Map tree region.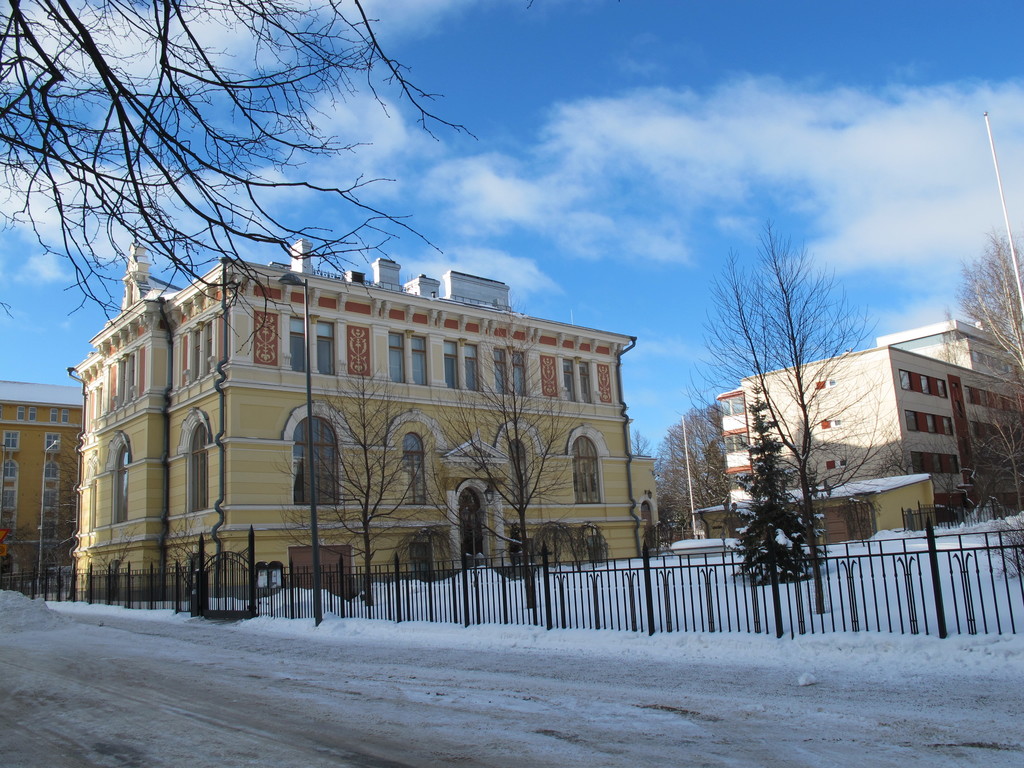
Mapped to crop(33, 422, 83, 601).
